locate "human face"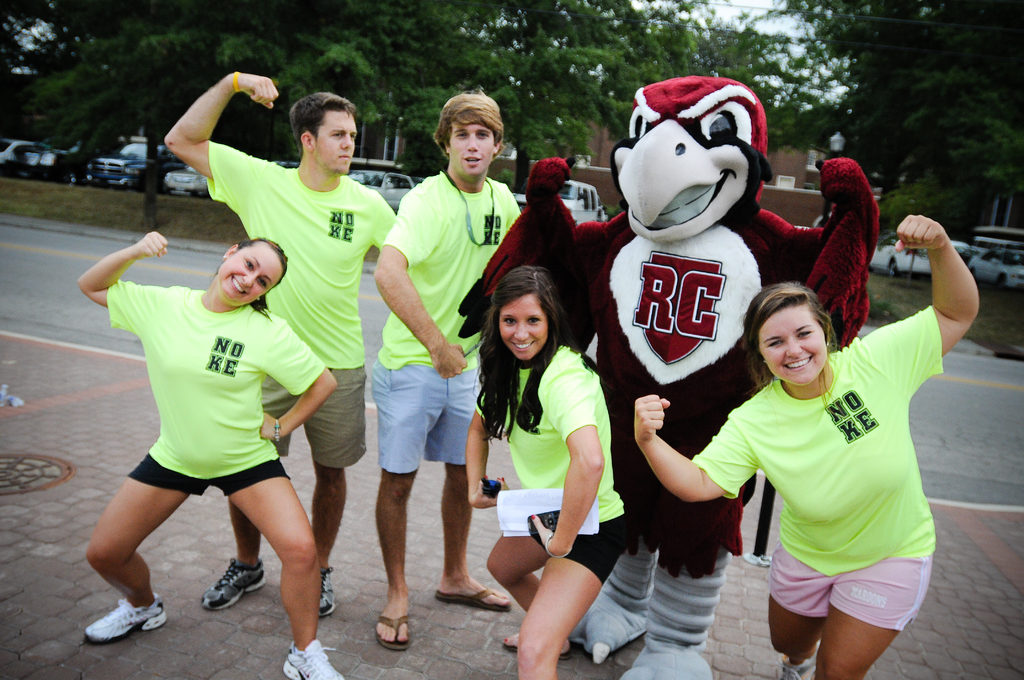
crop(449, 123, 495, 177)
